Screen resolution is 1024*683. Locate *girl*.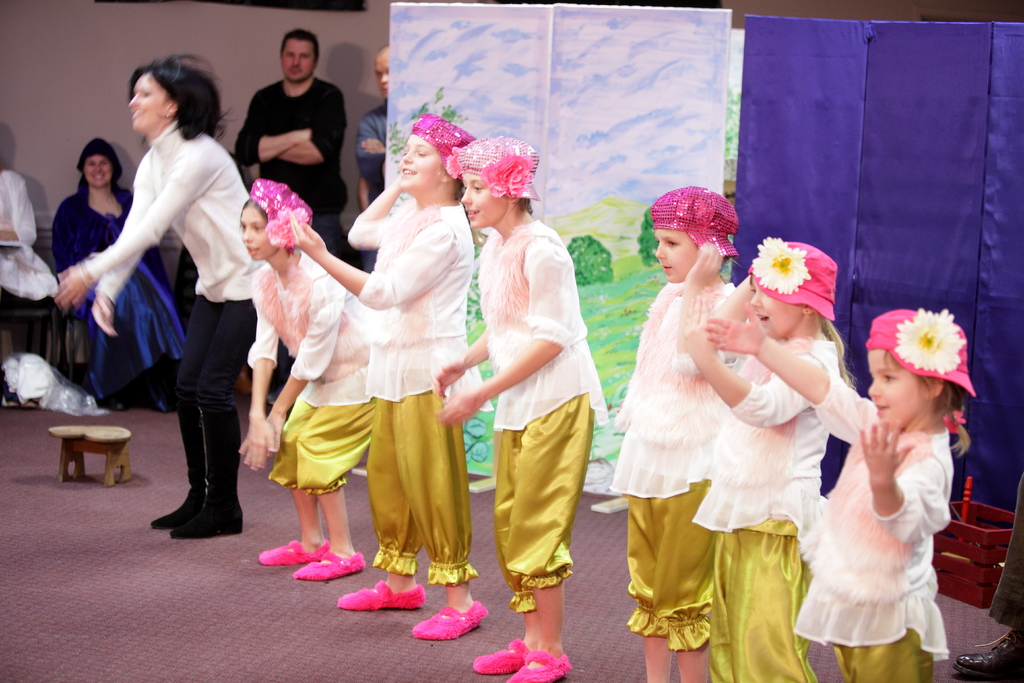
left=430, top=132, right=612, bottom=682.
